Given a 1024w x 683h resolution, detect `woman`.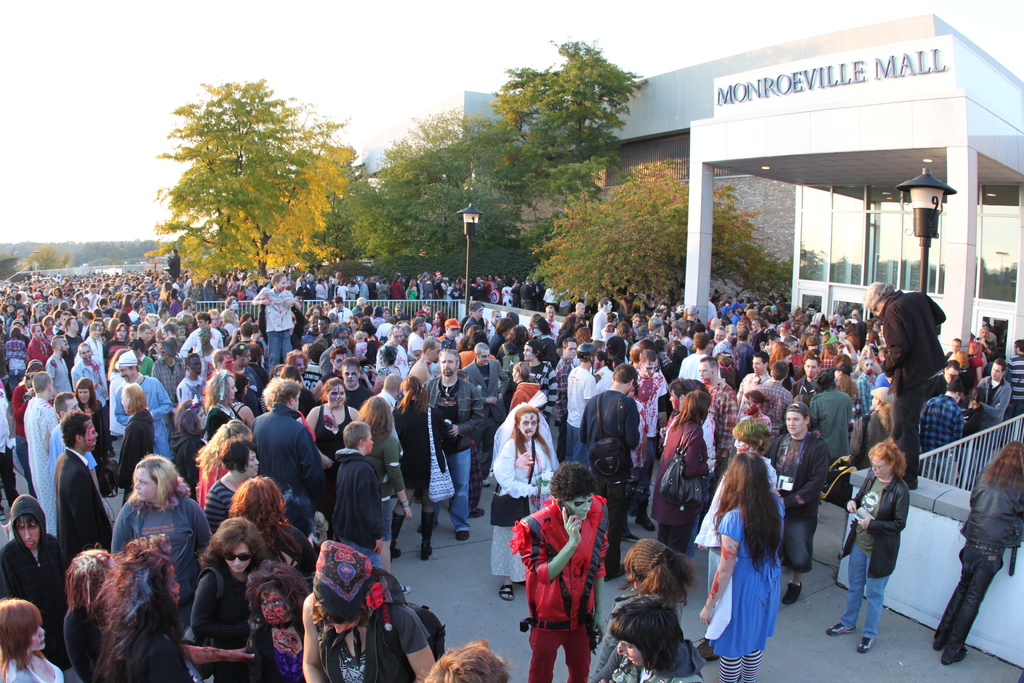
(x1=102, y1=323, x2=130, y2=372).
